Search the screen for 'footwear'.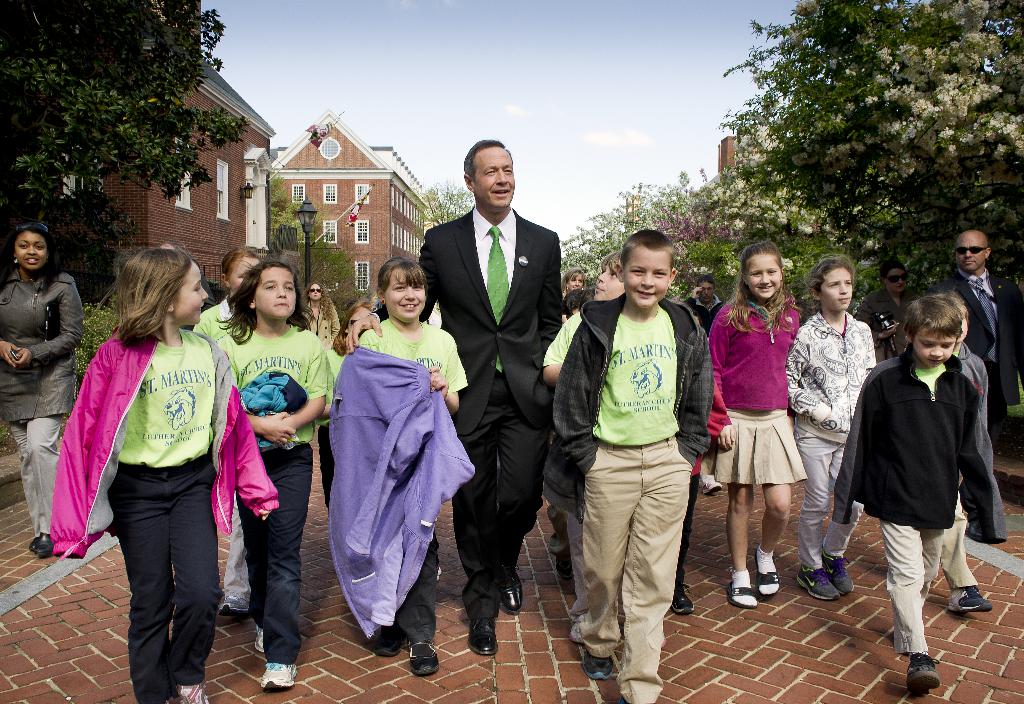
Found at (x1=554, y1=542, x2=576, y2=577).
